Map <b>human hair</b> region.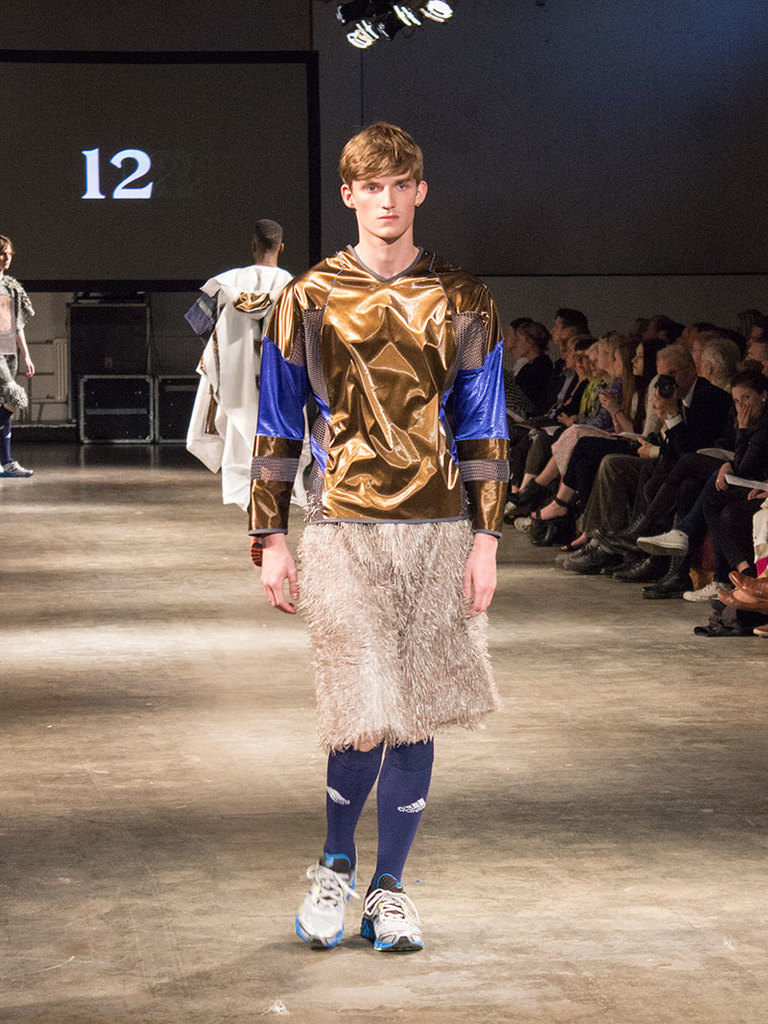
Mapped to x1=693 y1=329 x2=741 y2=382.
